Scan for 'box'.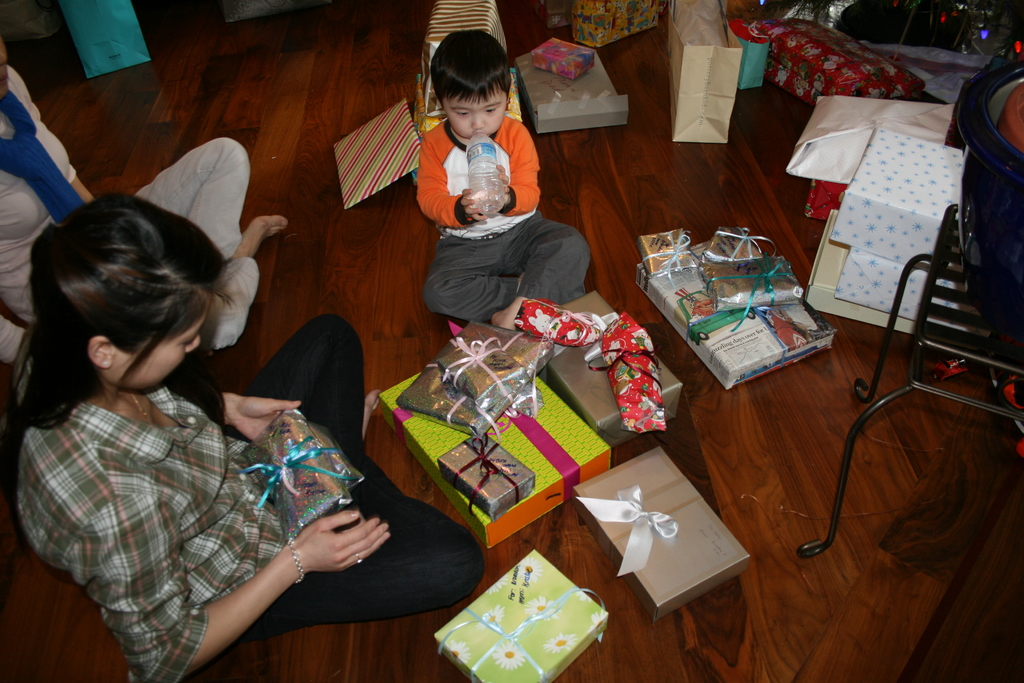
Scan result: left=803, top=208, right=976, bottom=362.
